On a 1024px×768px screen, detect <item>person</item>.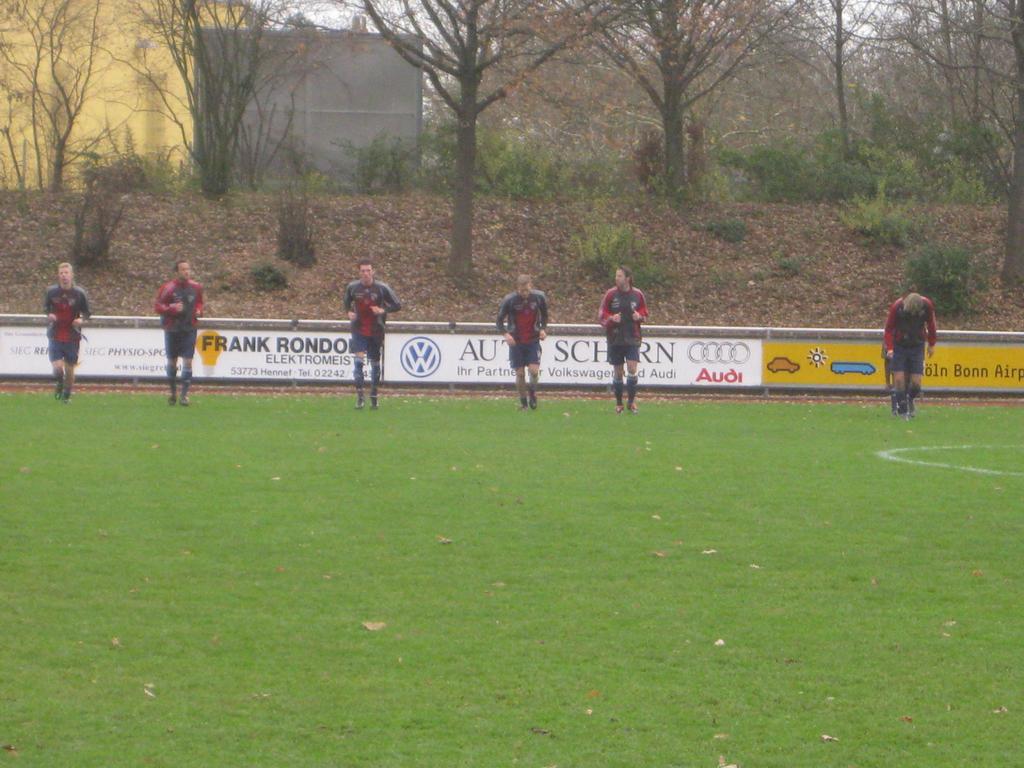
[left=490, top=273, right=547, bottom=406].
